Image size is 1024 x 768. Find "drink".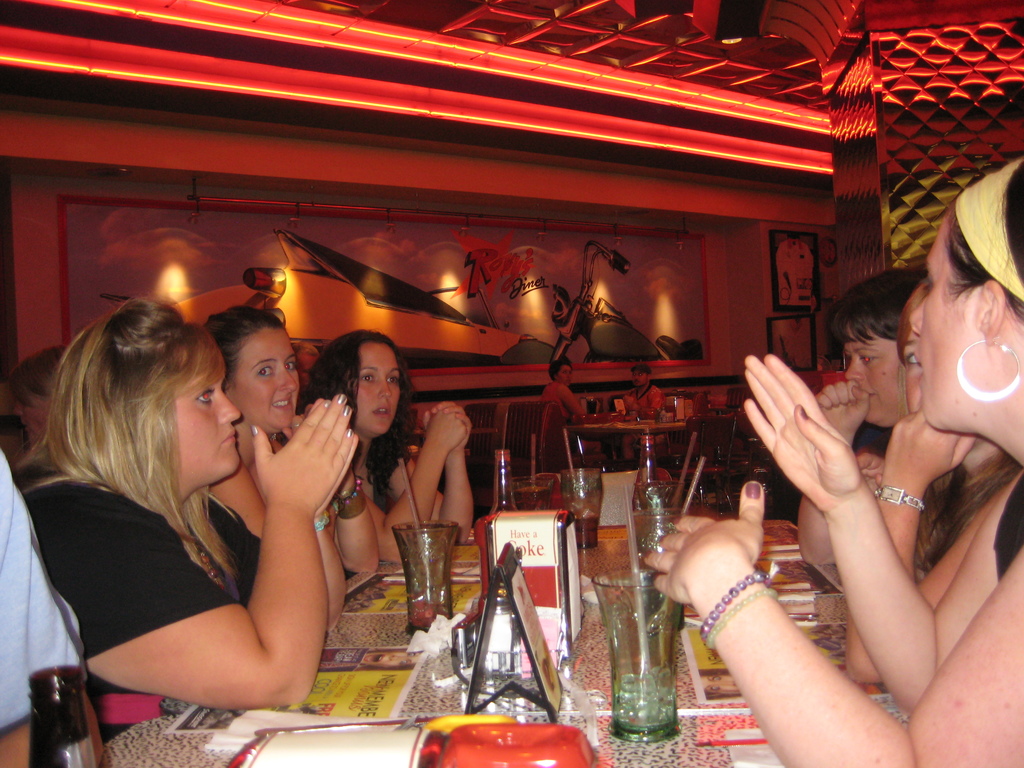
BBox(601, 509, 691, 742).
